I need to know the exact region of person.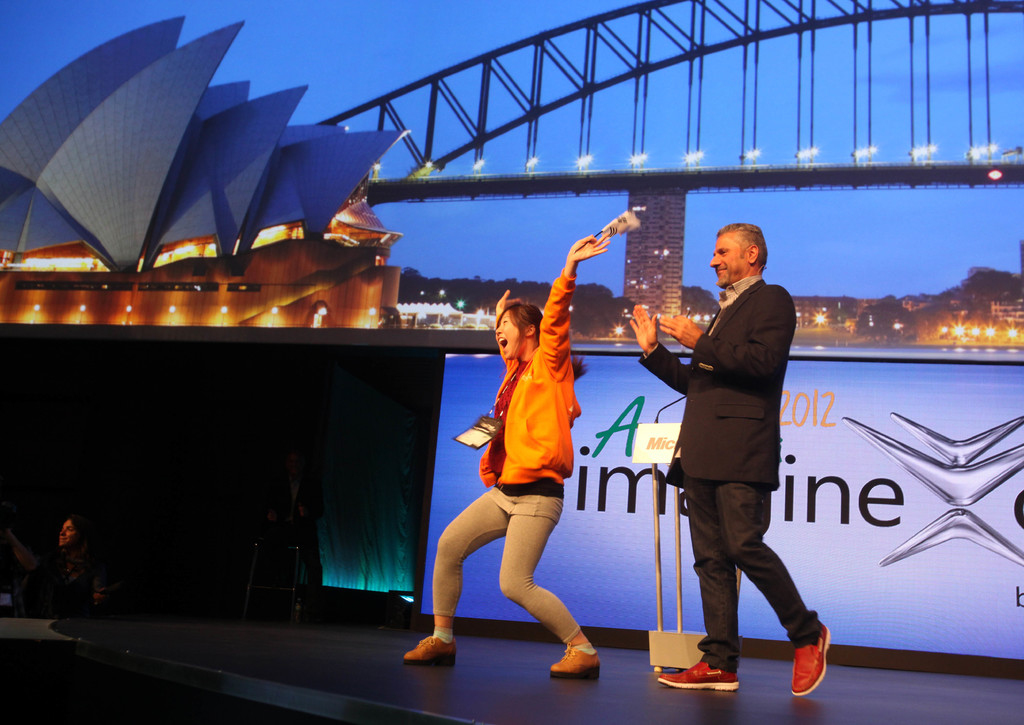
Region: BBox(395, 230, 614, 680).
